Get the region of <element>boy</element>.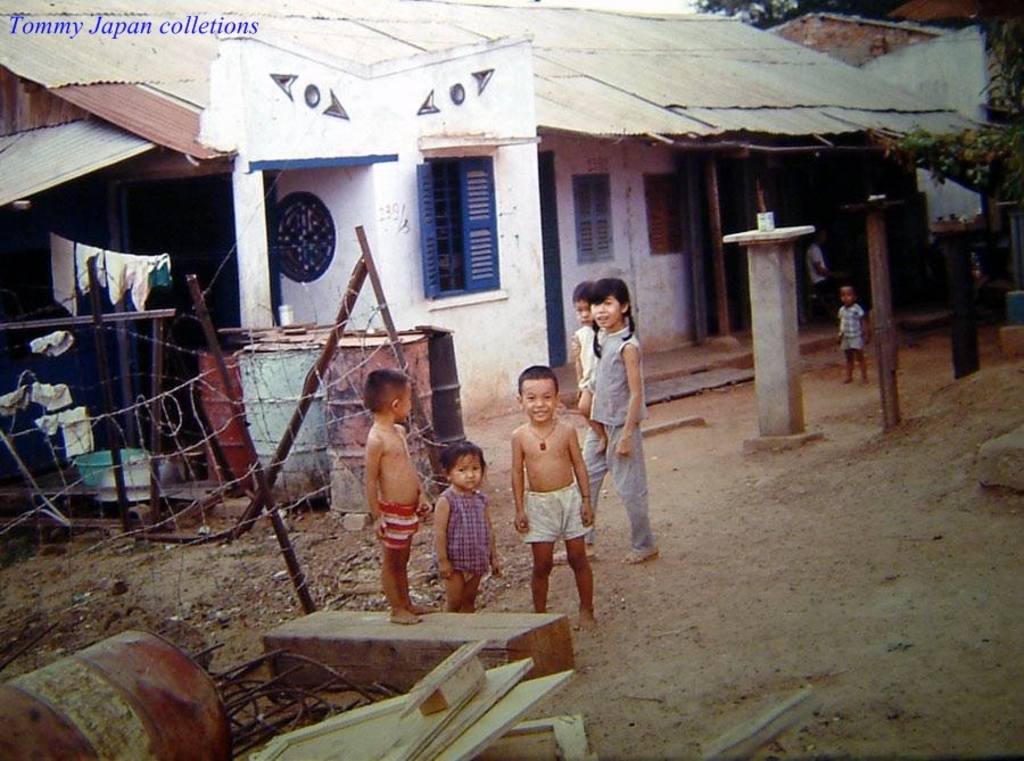
locate(361, 367, 432, 626).
